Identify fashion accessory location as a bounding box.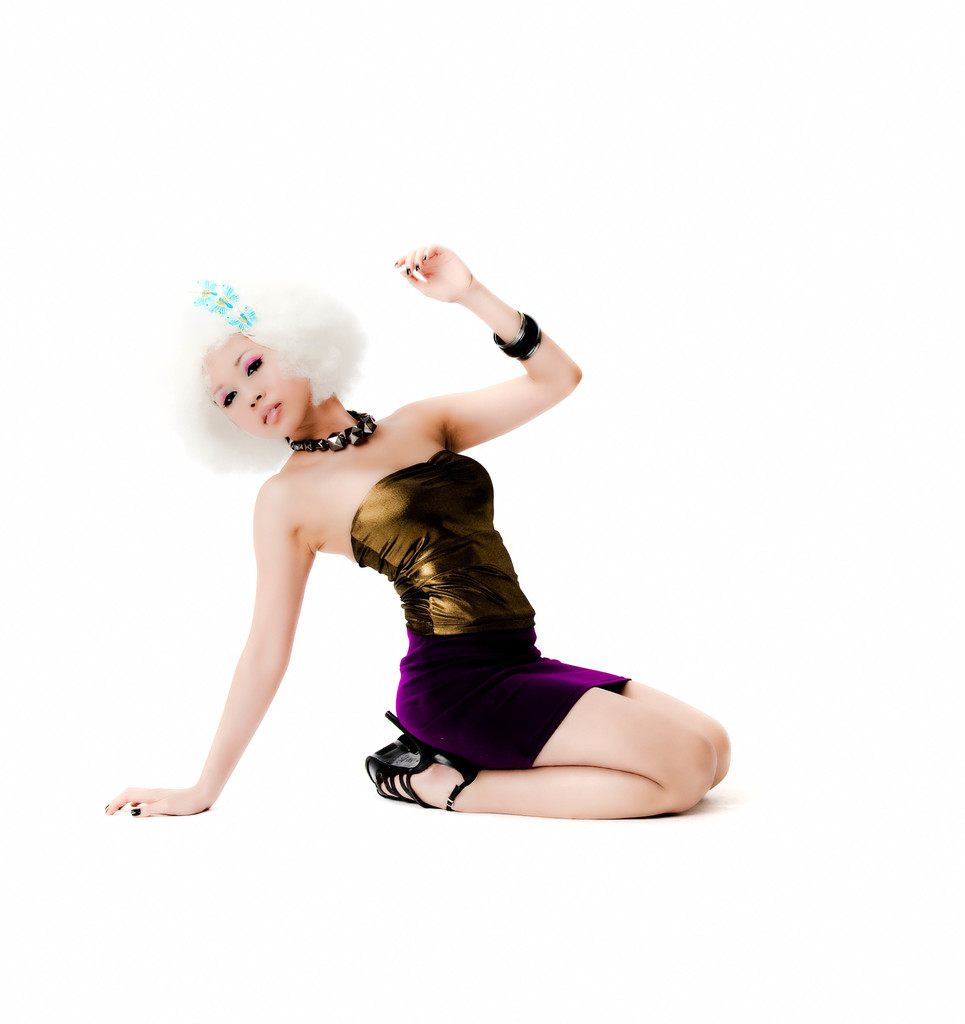
box=[284, 408, 378, 454].
